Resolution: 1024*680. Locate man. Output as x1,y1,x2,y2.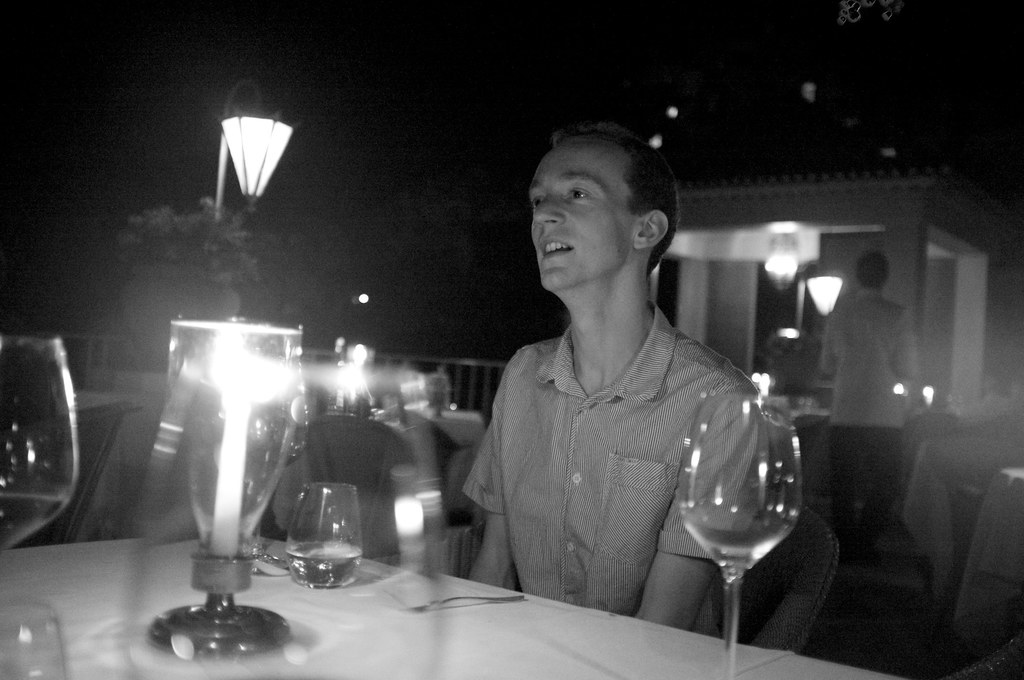
431,125,803,647.
